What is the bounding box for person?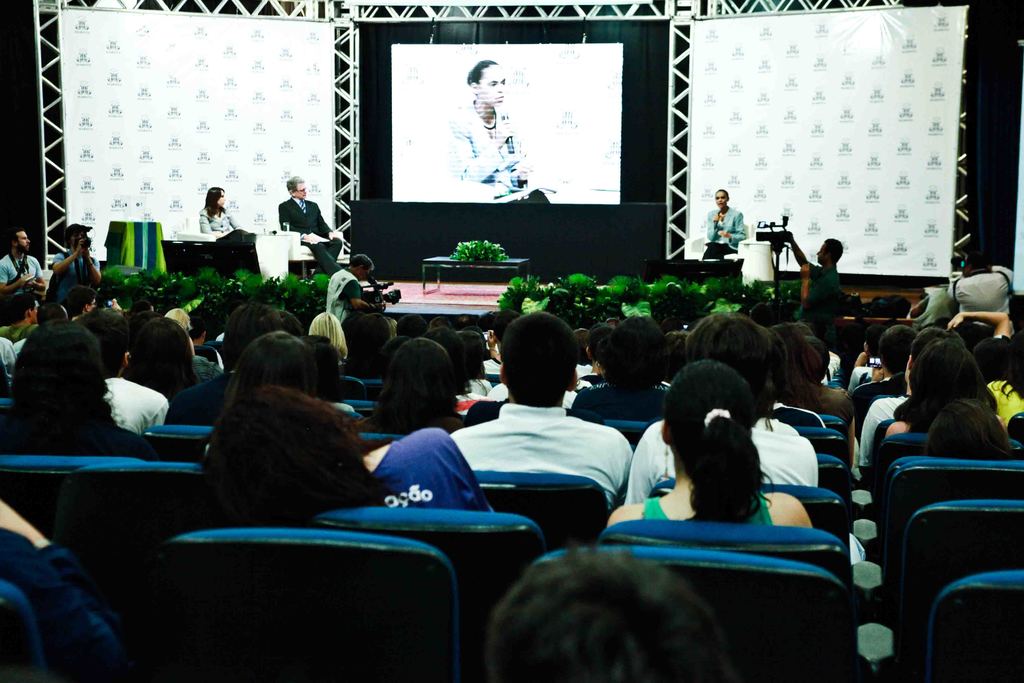
bbox(622, 304, 824, 501).
